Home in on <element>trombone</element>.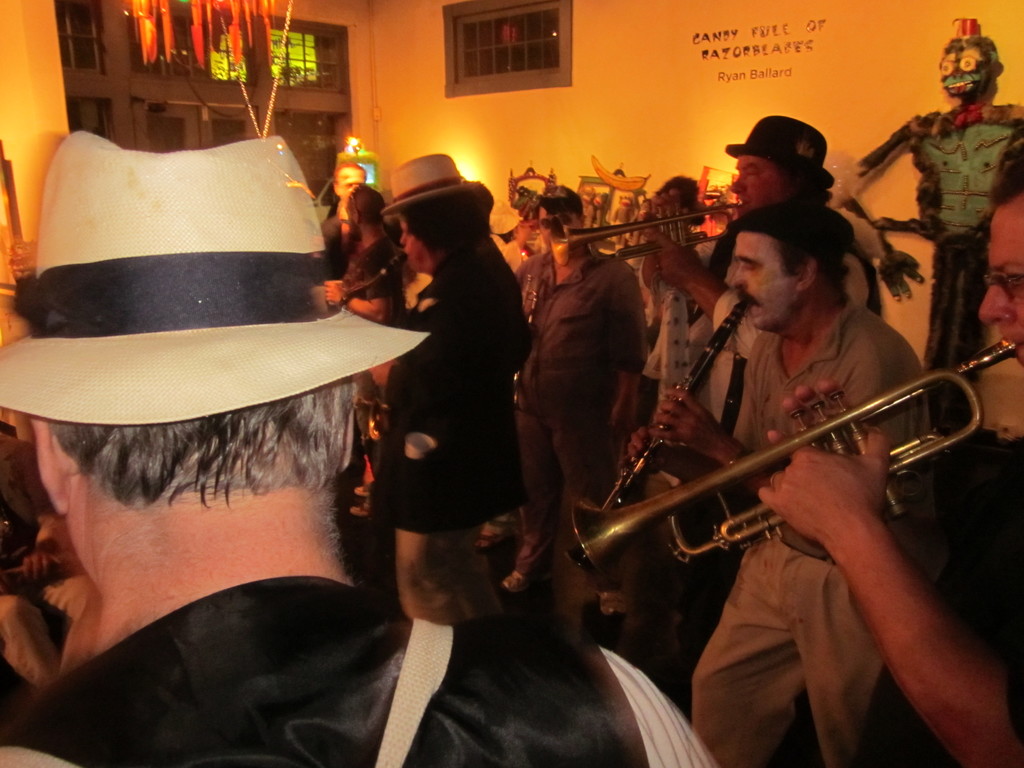
Homed in at <bbox>575, 338, 1023, 534</bbox>.
